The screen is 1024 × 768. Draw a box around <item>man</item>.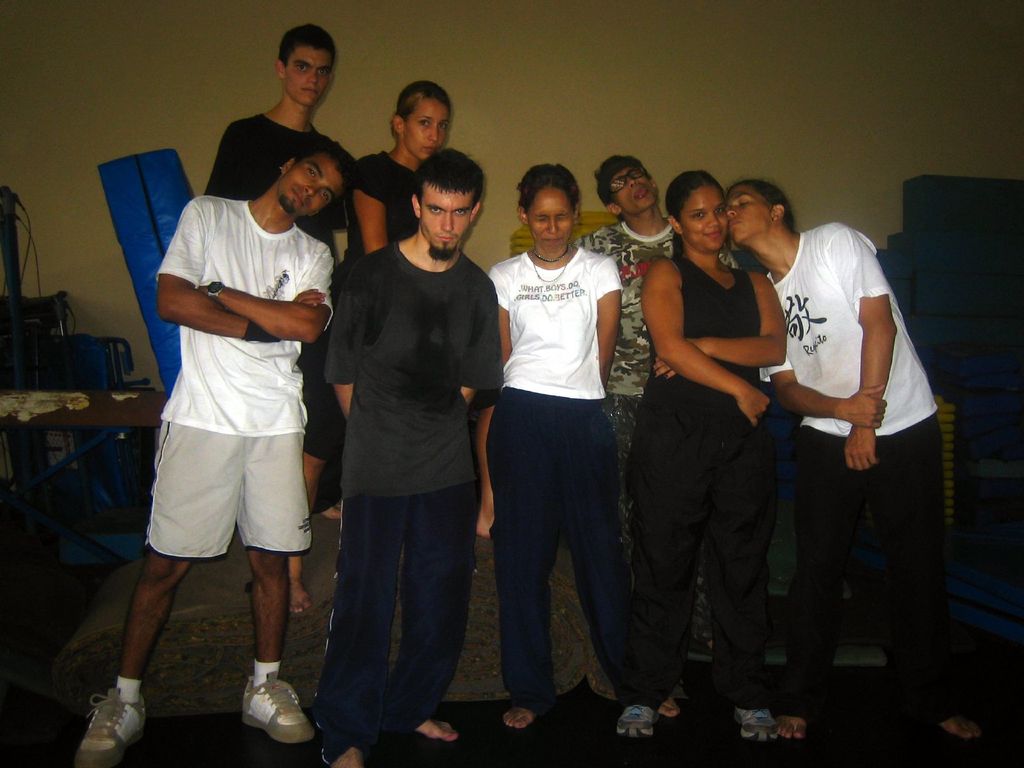
[left=571, top=152, right=747, bottom=696].
